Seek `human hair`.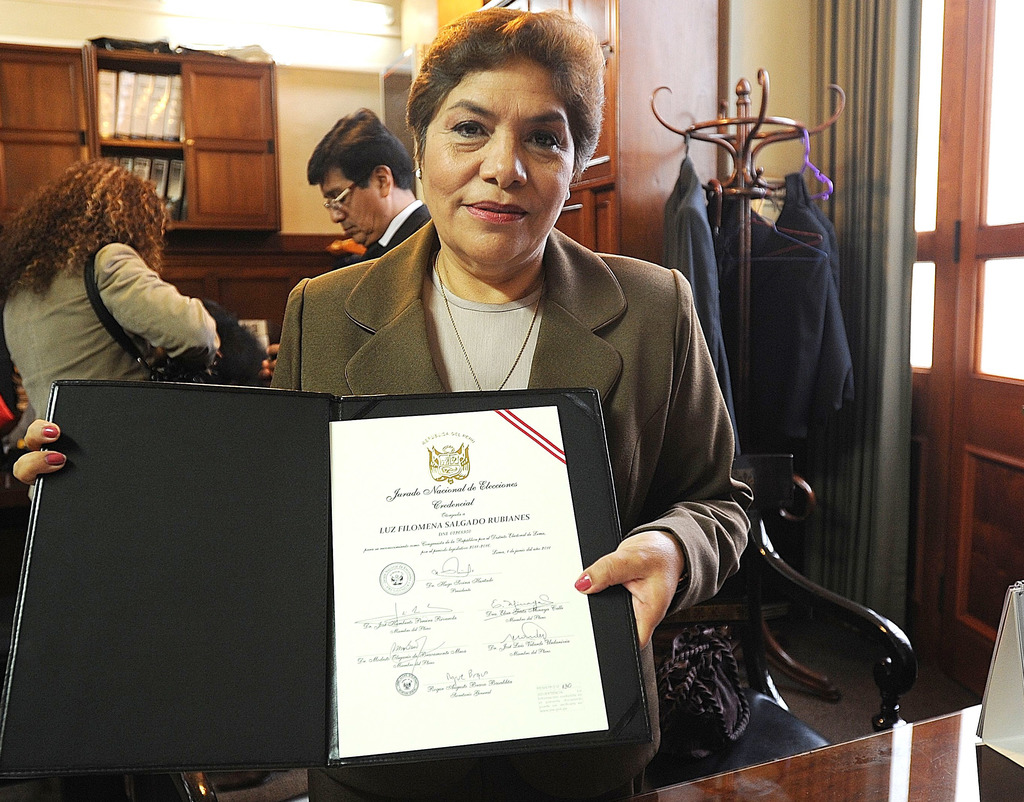
l=411, t=0, r=601, b=199.
